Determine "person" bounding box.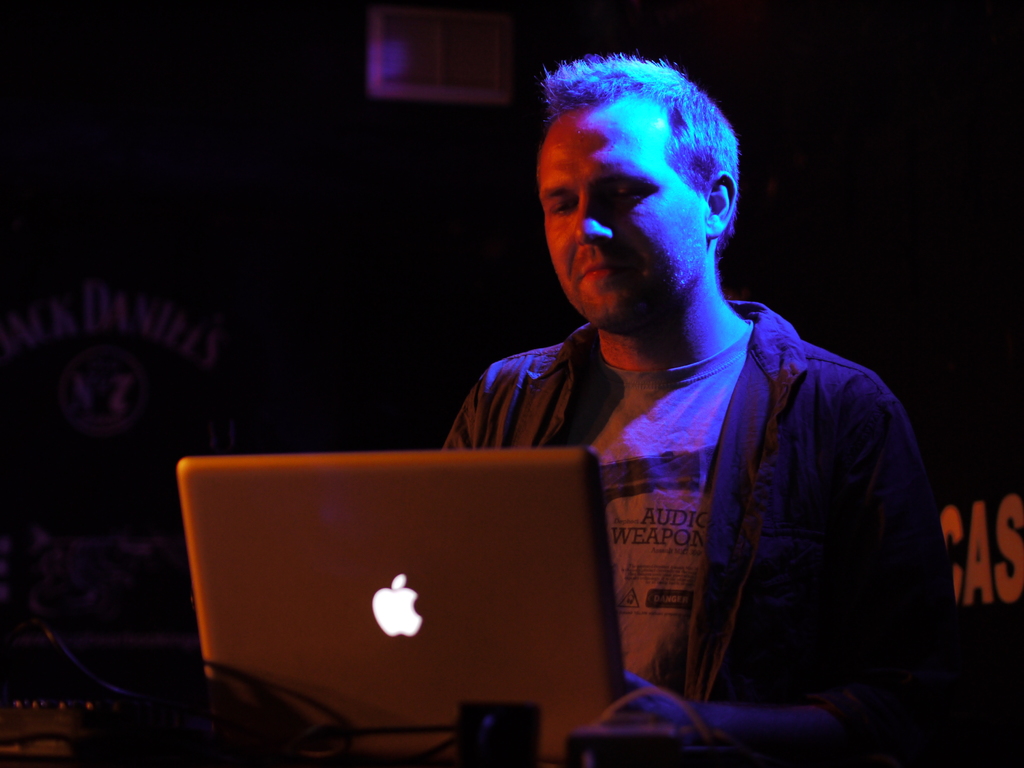
Determined: detection(448, 24, 968, 767).
